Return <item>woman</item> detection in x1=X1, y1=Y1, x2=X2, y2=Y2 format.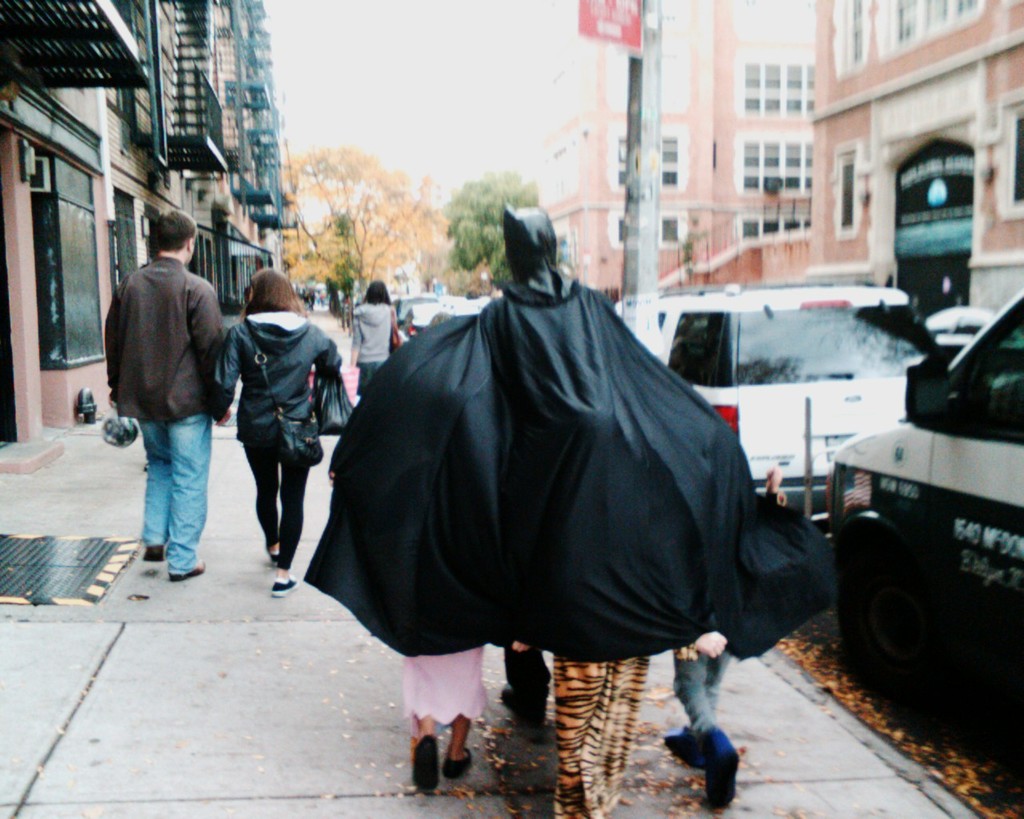
x1=318, y1=185, x2=775, y2=769.
